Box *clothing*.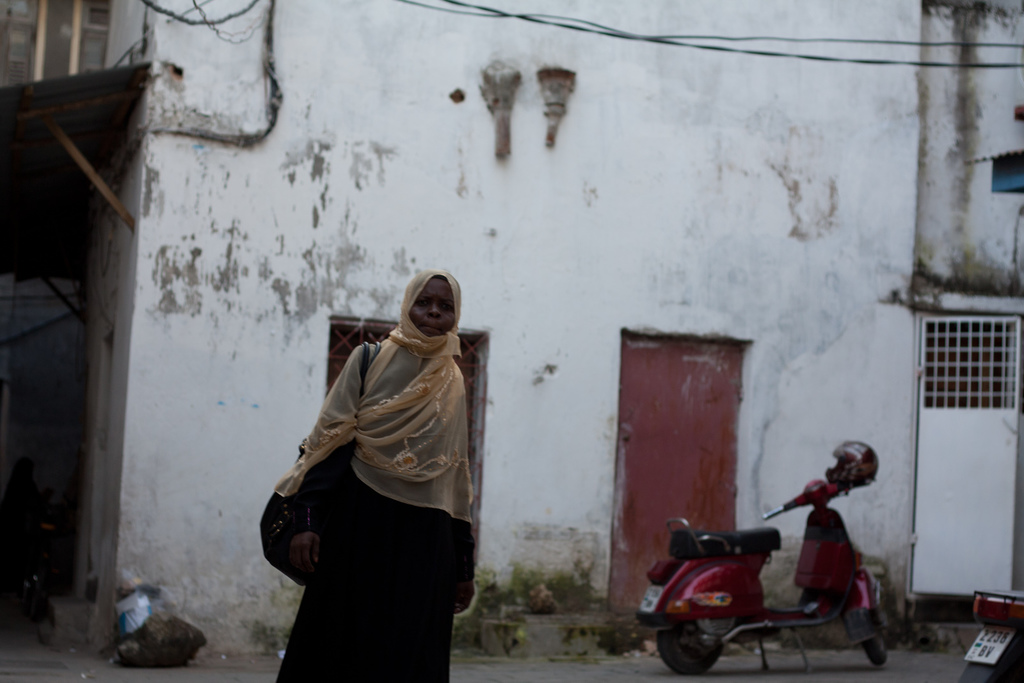
<box>277,276,497,645</box>.
